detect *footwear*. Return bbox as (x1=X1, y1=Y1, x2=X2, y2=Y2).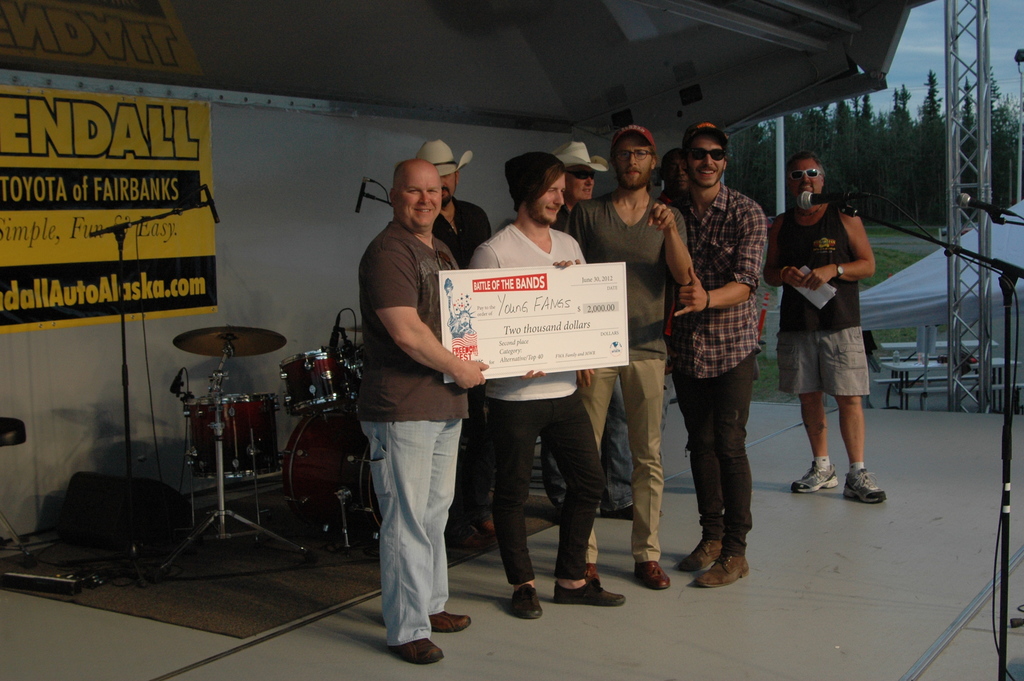
(x1=843, y1=470, x2=887, y2=506).
